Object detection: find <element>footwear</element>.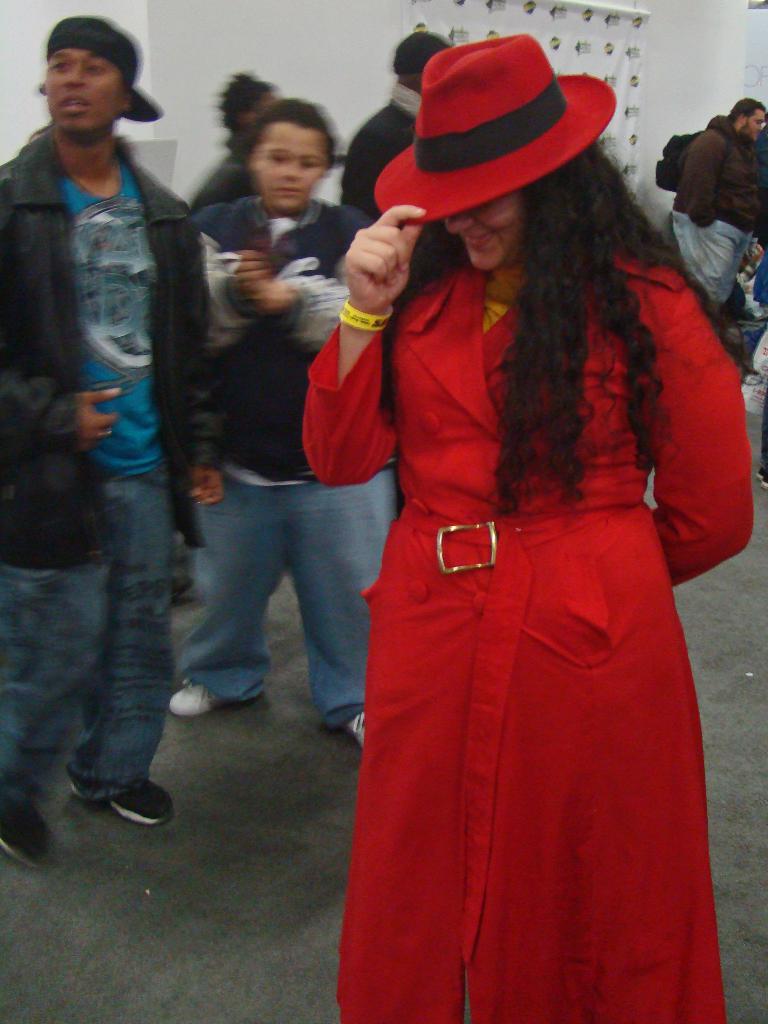
region(77, 756, 159, 835).
